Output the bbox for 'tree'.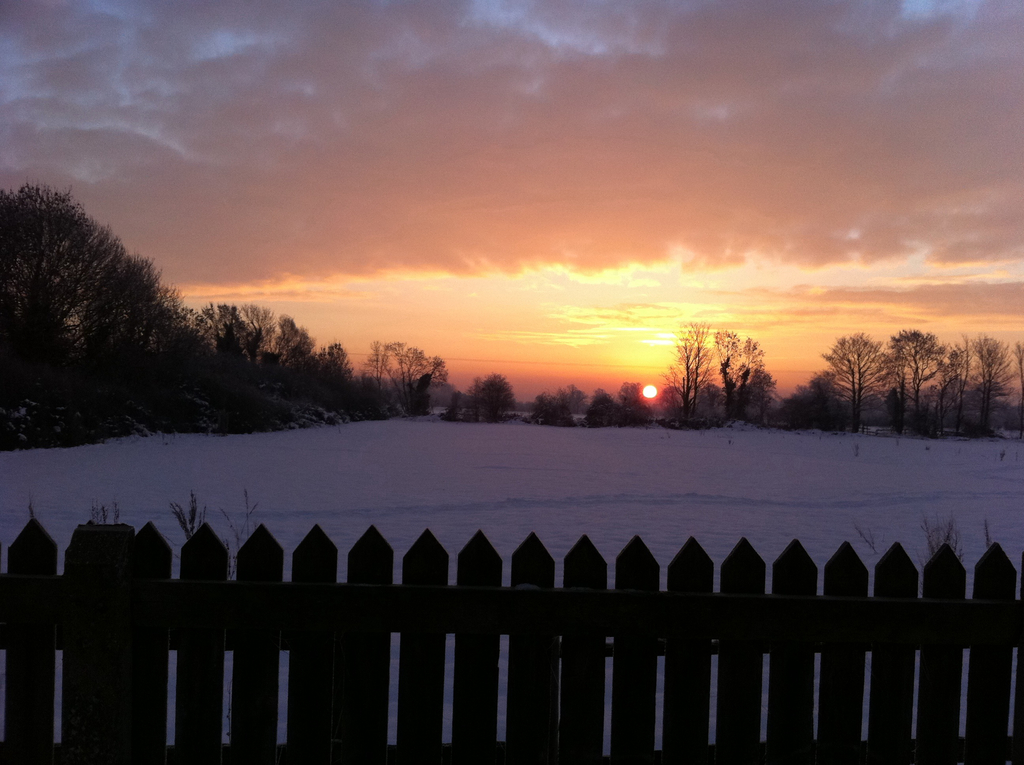
locate(949, 336, 970, 435).
